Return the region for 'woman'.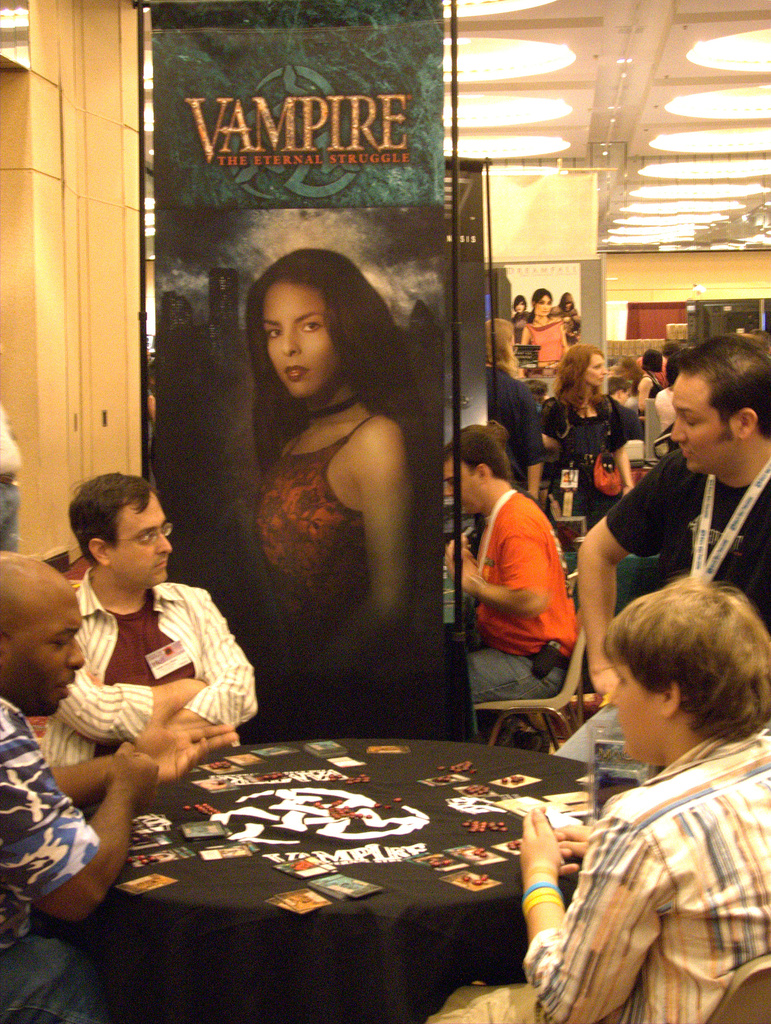
(638, 337, 670, 410).
